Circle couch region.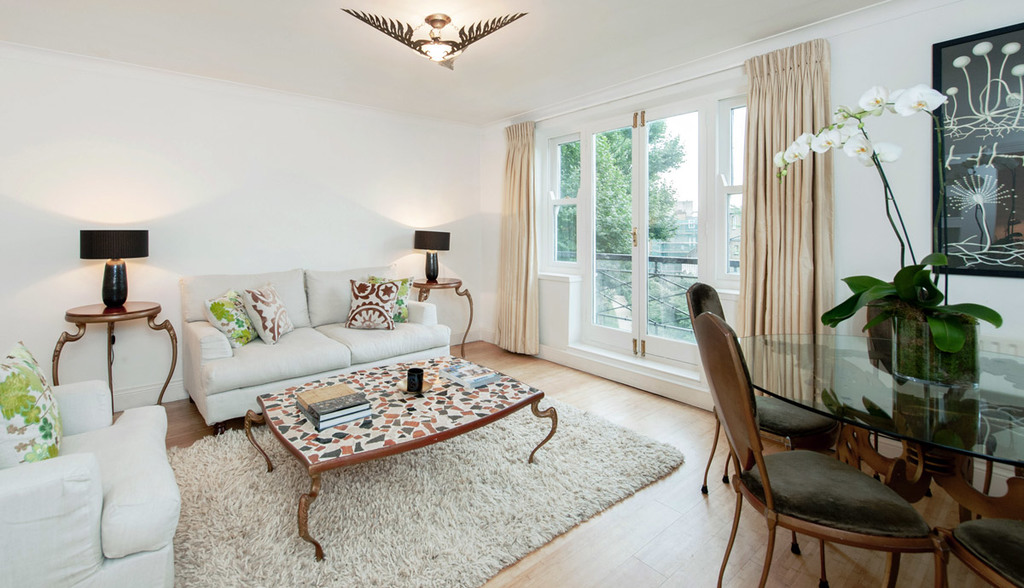
Region: (left=154, top=272, right=446, bottom=405).
